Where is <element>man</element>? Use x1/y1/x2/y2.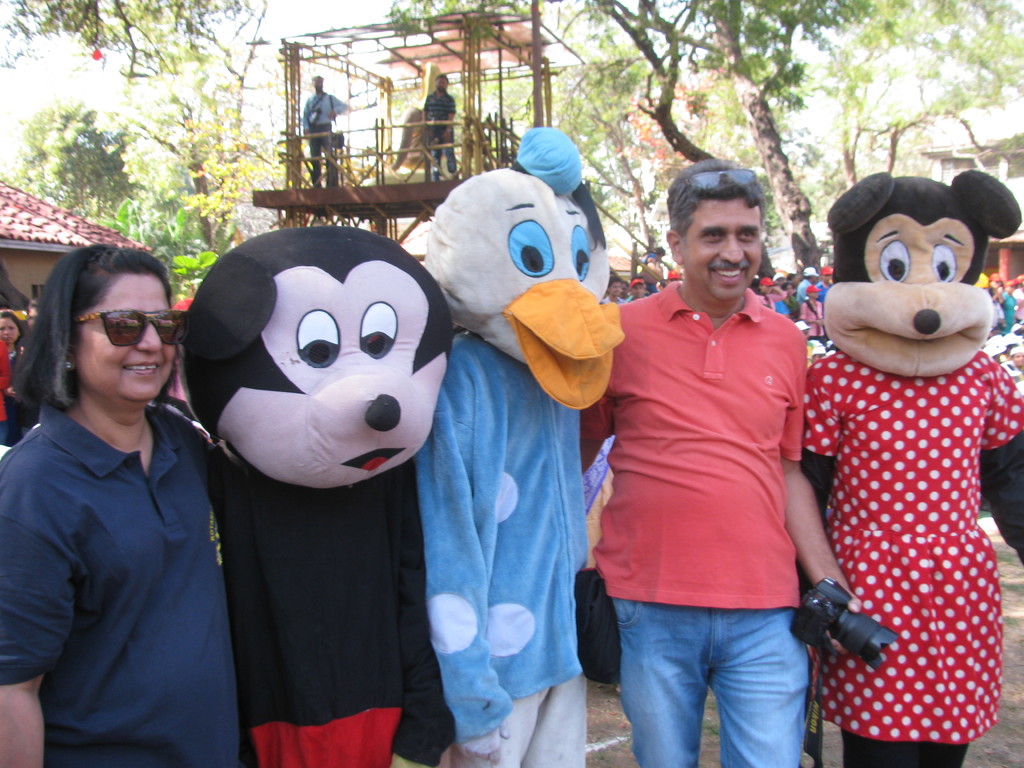
306/71/346/184.
